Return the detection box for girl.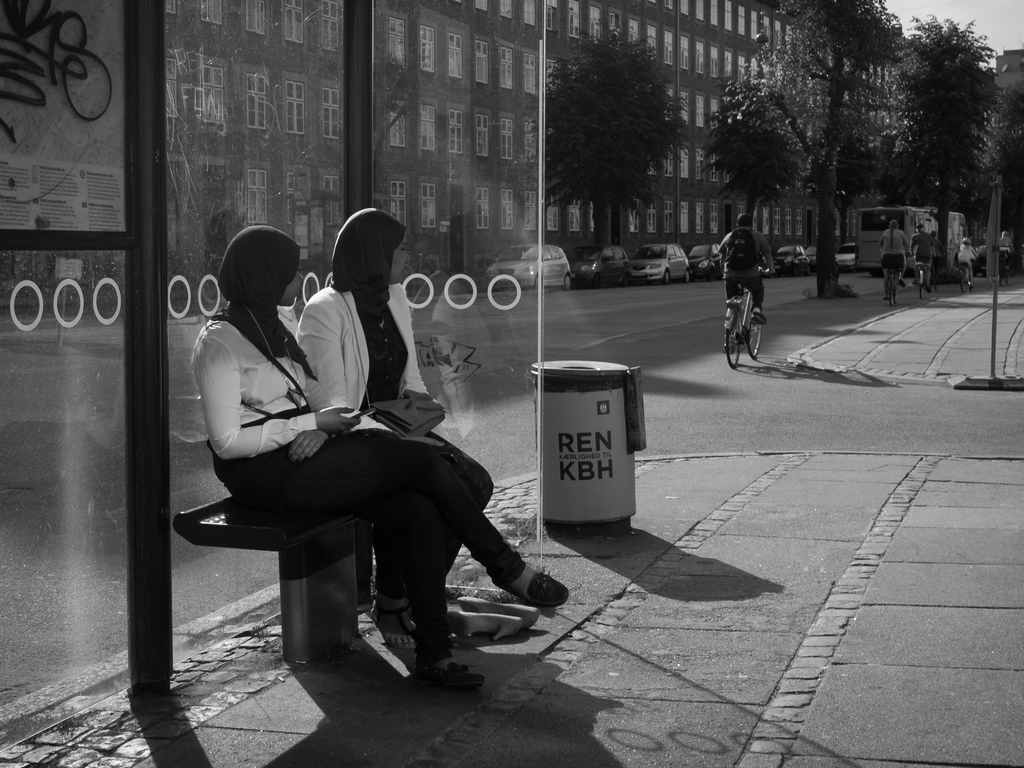
box(998, 233, 1014, 276).
